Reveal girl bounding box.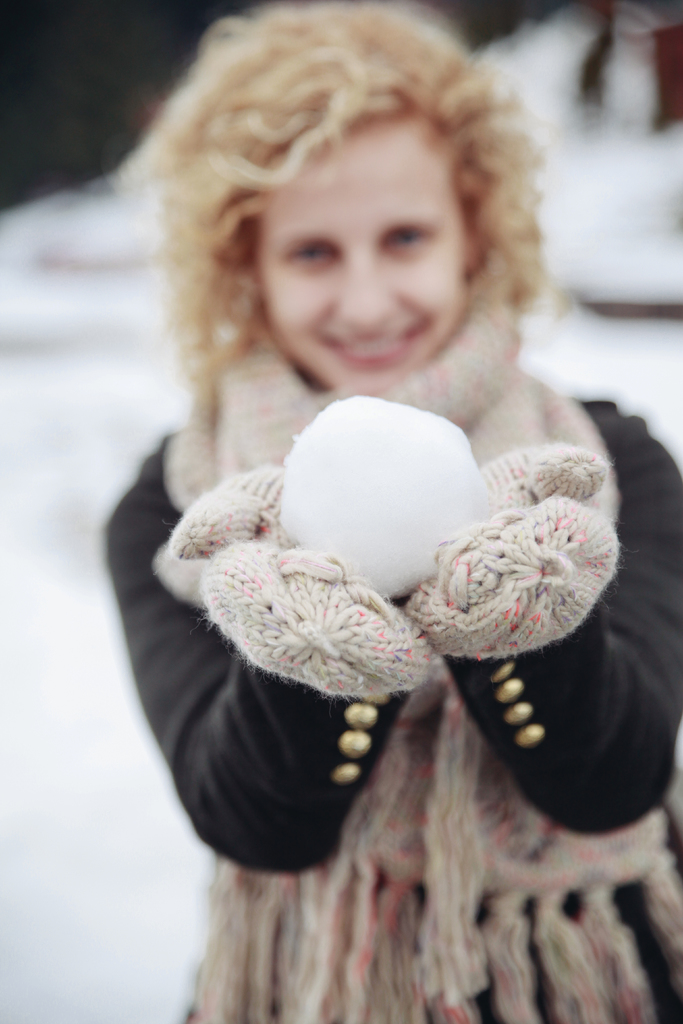
Revealed: [103,3,682,1020].
